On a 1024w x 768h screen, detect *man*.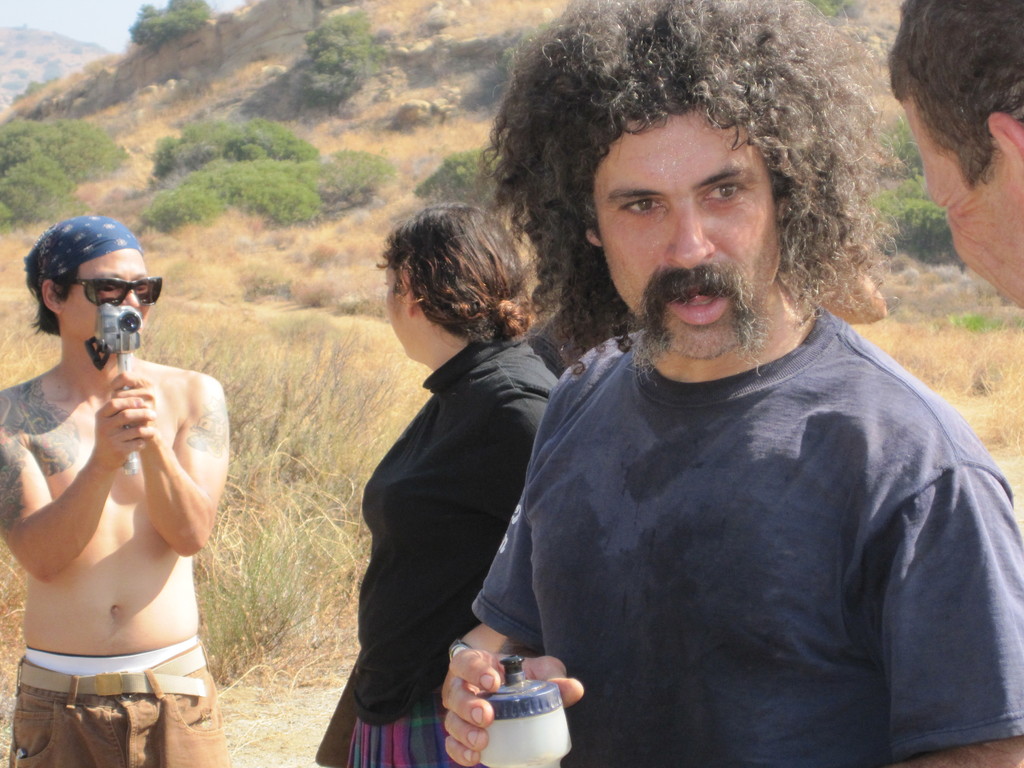
[440, 0, 1023, 767].
